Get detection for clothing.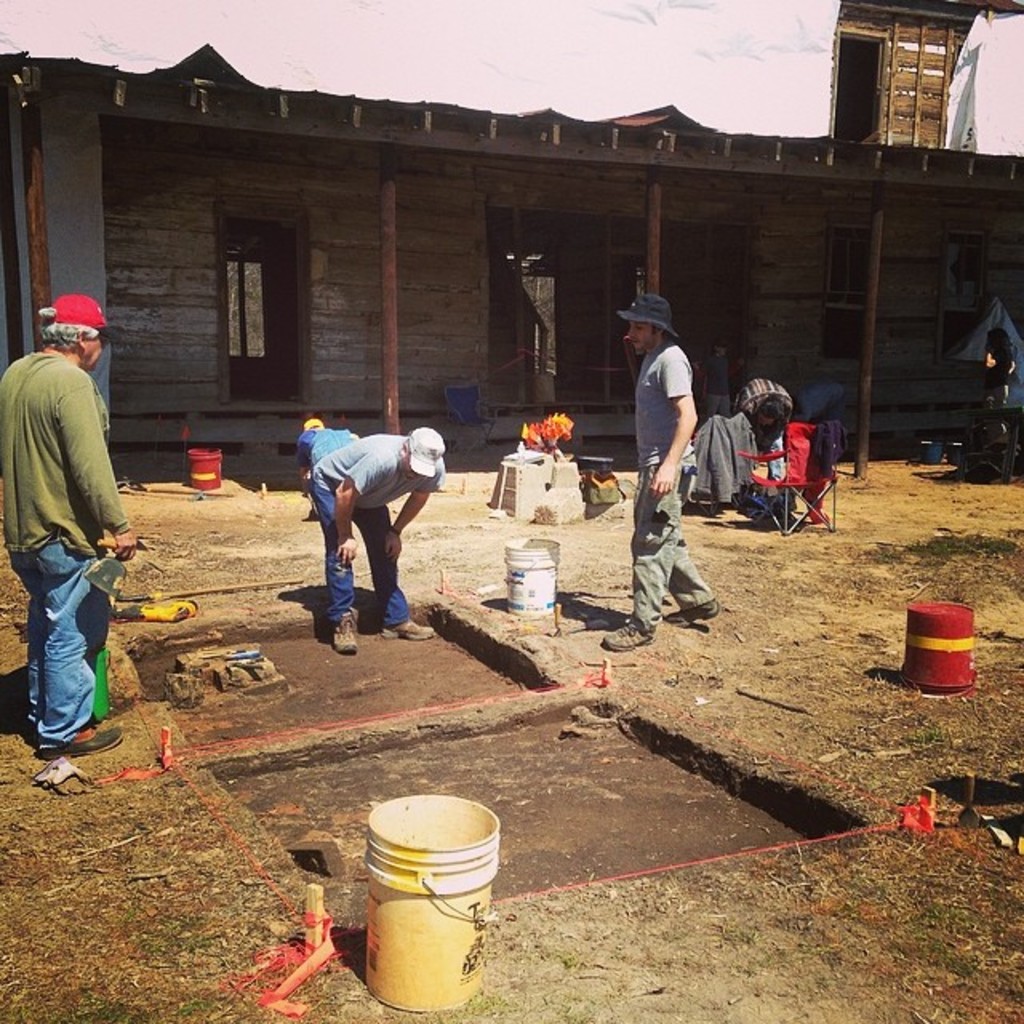
Detection: 627:333:707:622.
